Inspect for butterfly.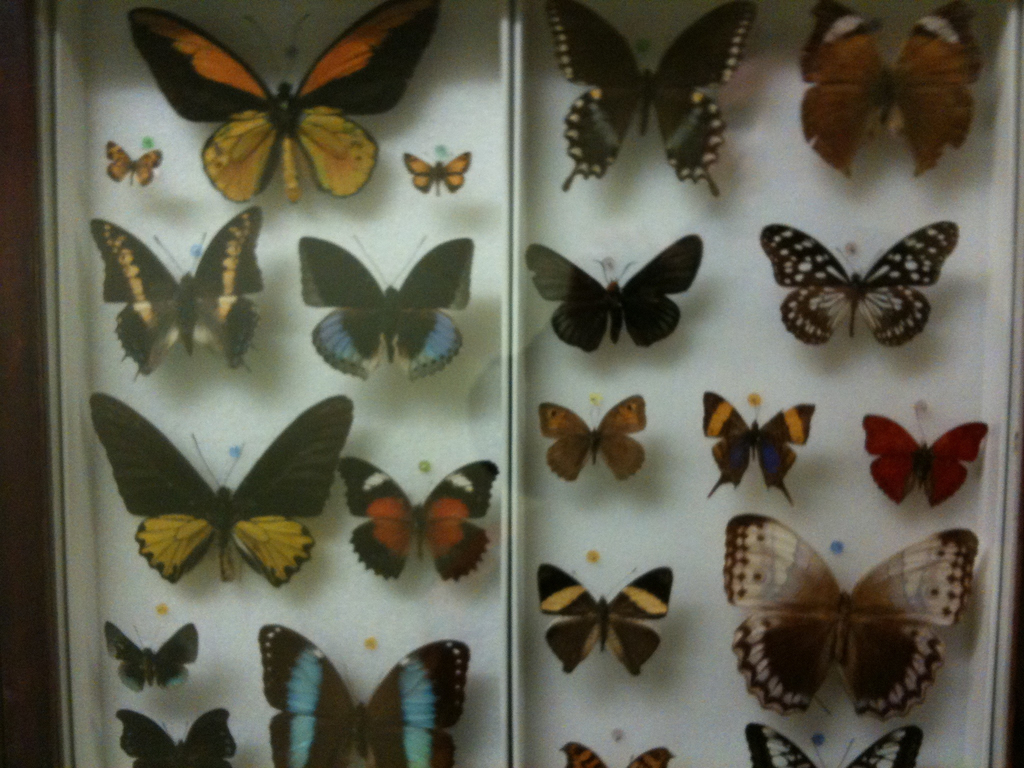
Inspection: (left=404, top=146, right=480, bottom=199).
